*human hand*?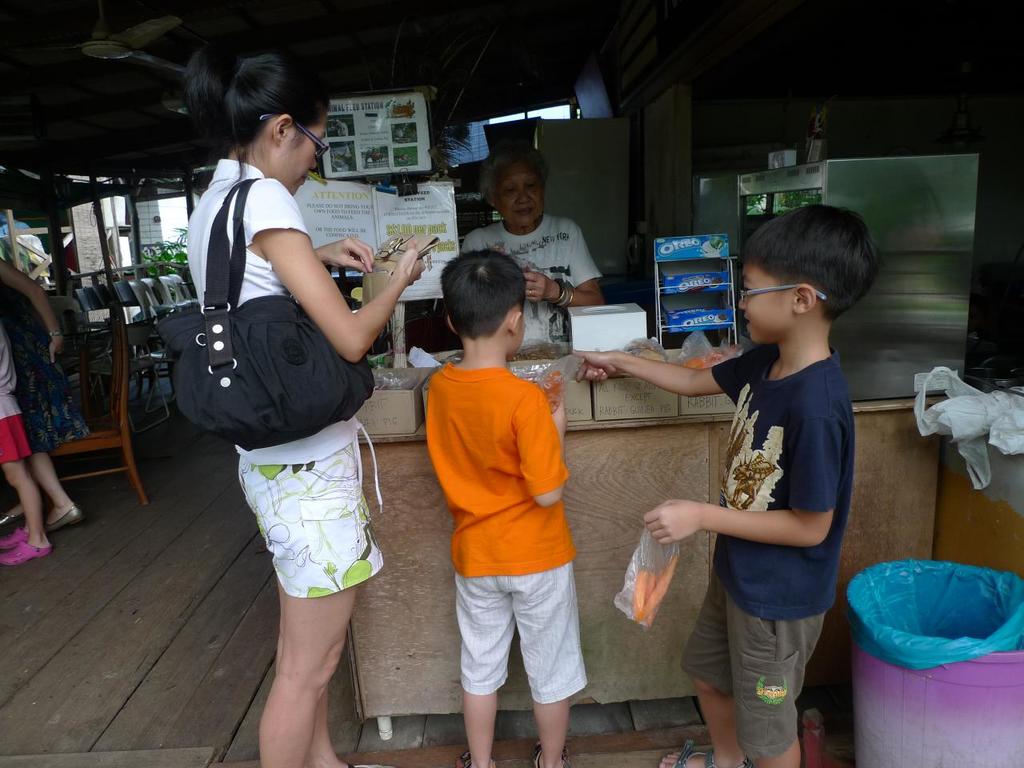
(392, 238, 428, 288)
